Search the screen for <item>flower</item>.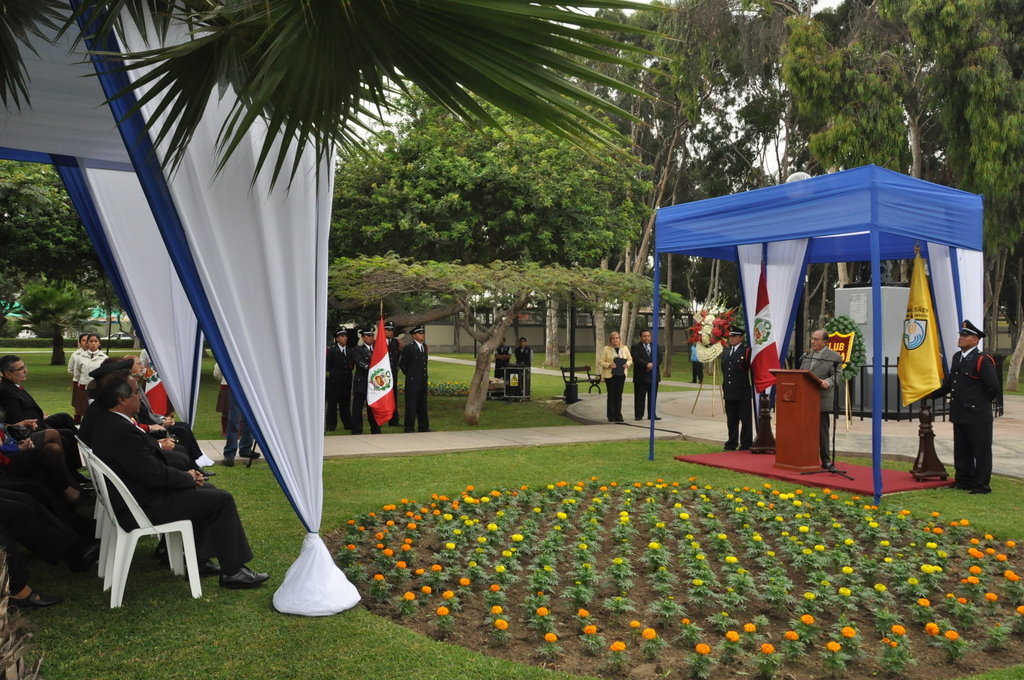
Found at 403,538,412,545.
